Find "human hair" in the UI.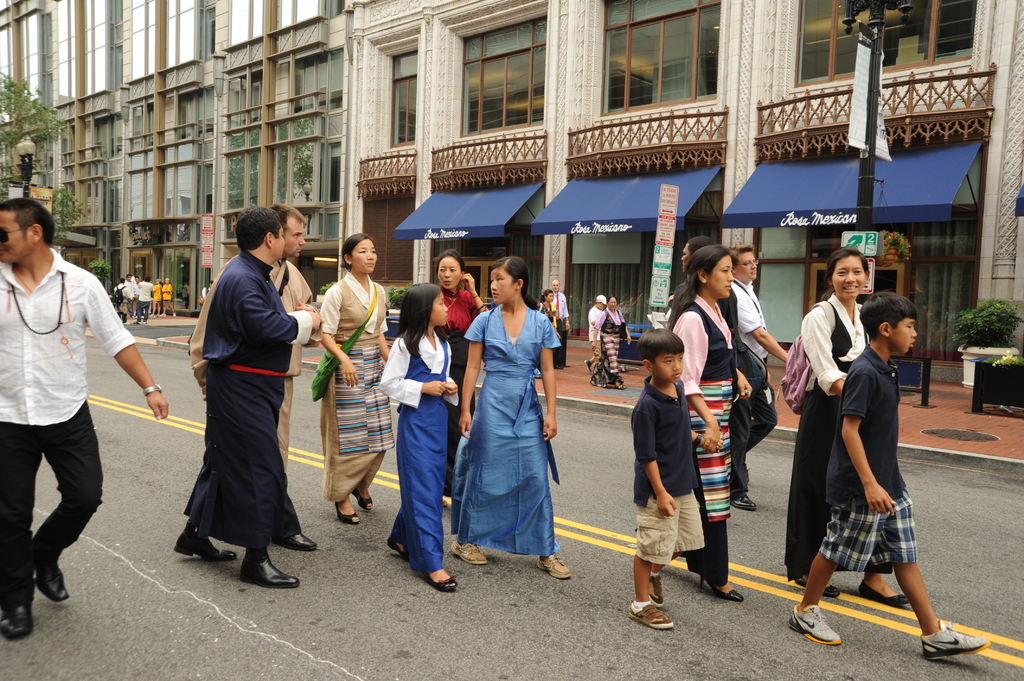
UI element at 536, 289, 555, 303.
